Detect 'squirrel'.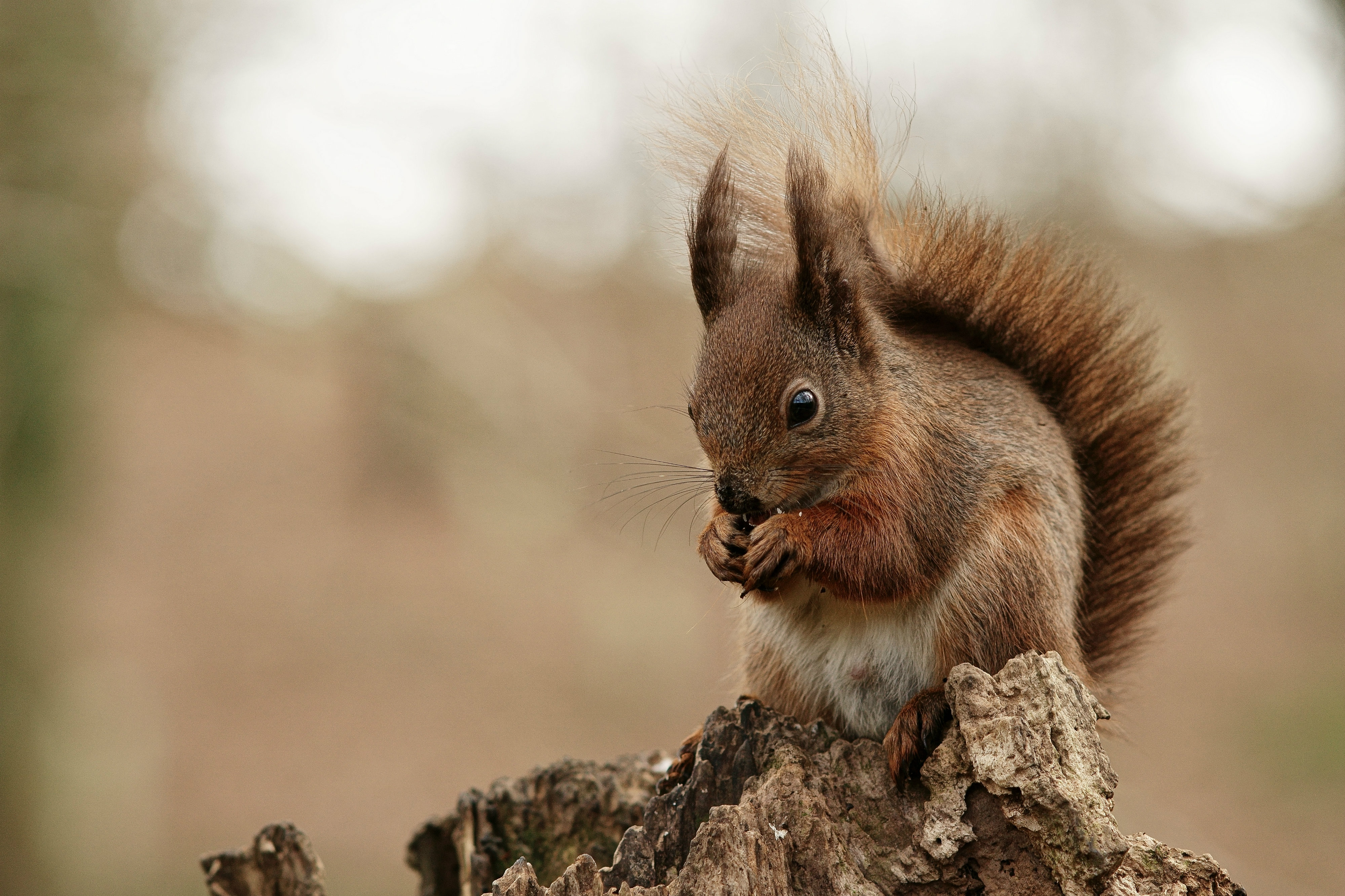
Detected at {"left": 197, "top": 1, "right": 407, "bottom": 272}.
